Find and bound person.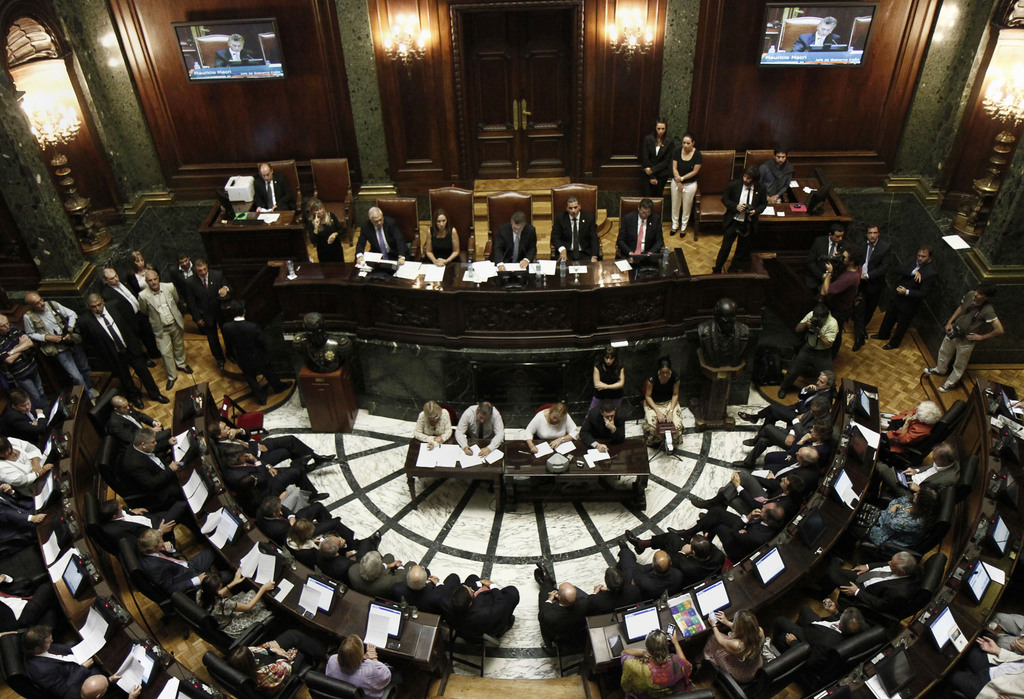
Bound: [775, 297, 839, 399].
